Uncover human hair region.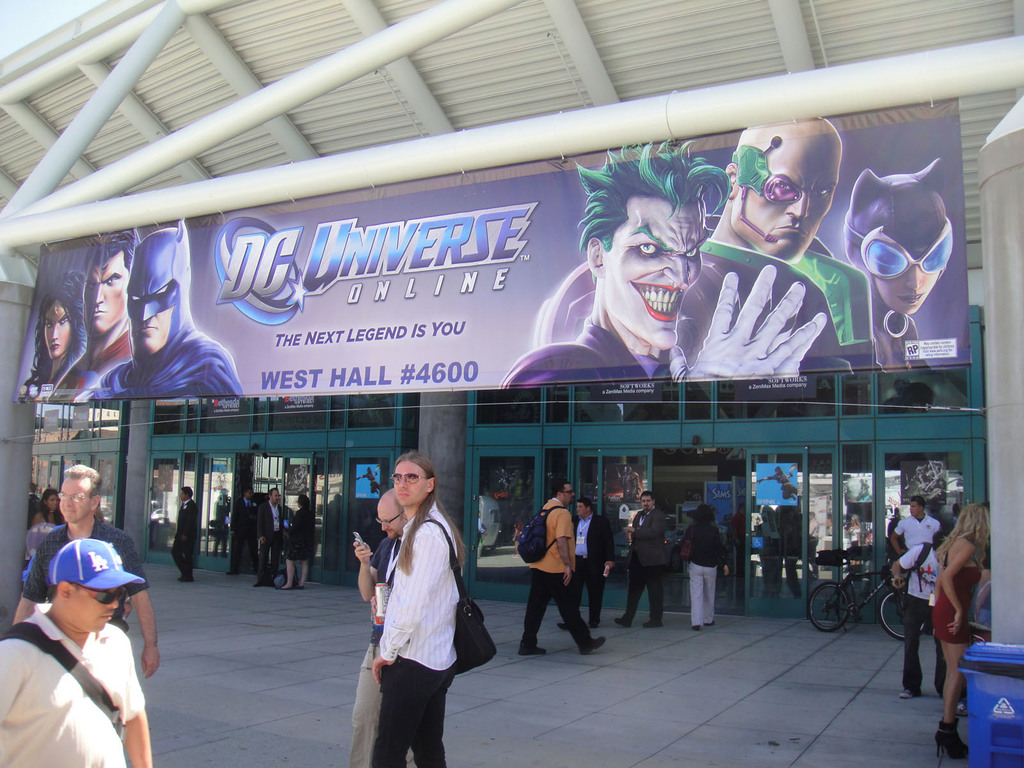
Uncovered: x1=394, y1=449, x2=465, y2=575.
